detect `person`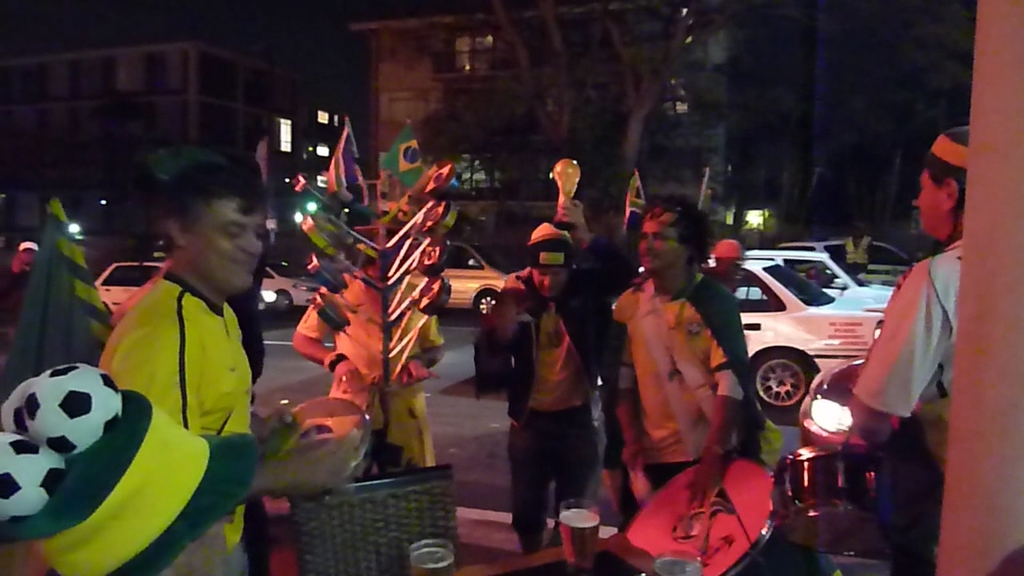
bbox=[615, 163, 748, 558]
